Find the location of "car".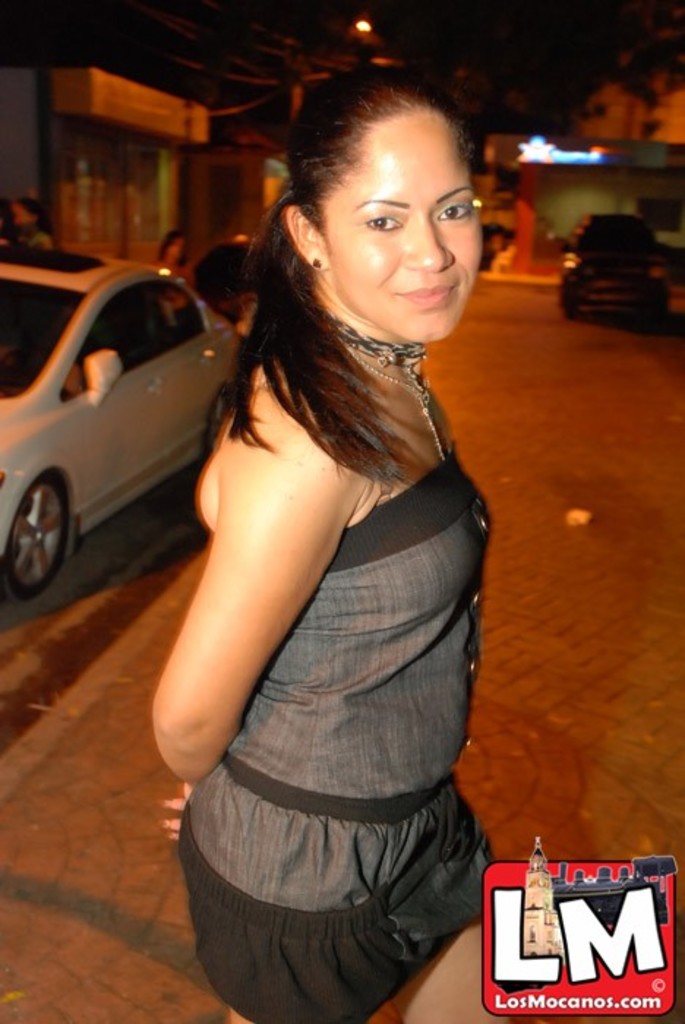
Location: (0,224,240,617).
